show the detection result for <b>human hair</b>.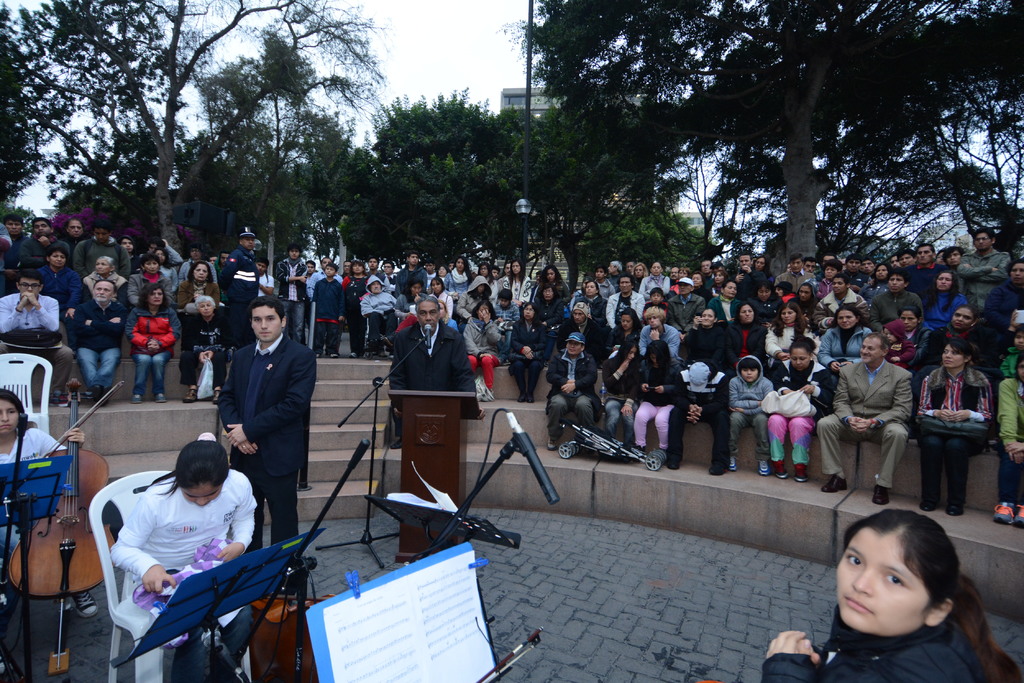
<region>253, 253, 269, 268</region>.
